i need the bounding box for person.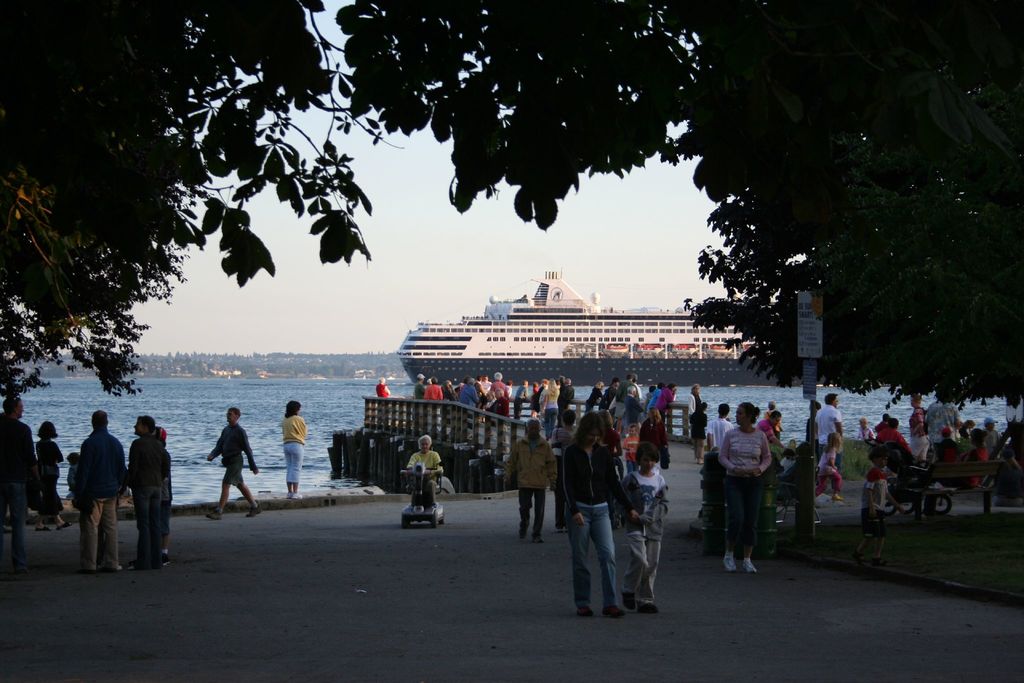
Here it is: region(407, 434, 441, 491).
